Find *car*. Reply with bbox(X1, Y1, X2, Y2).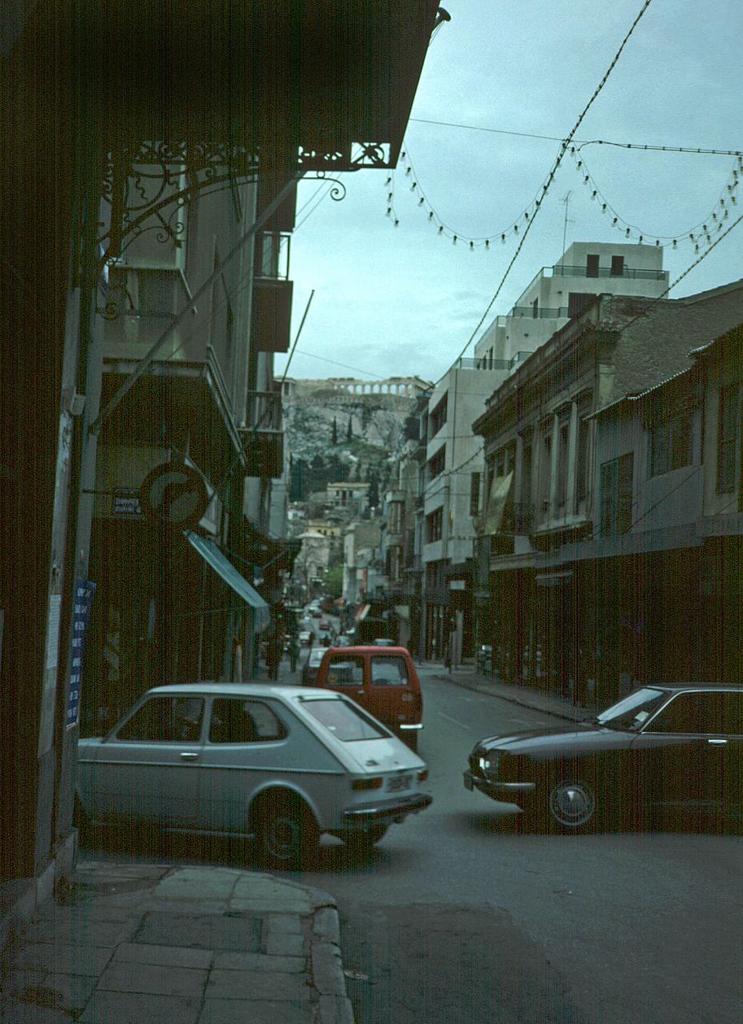
bbox(371, 638, 396, 662).
